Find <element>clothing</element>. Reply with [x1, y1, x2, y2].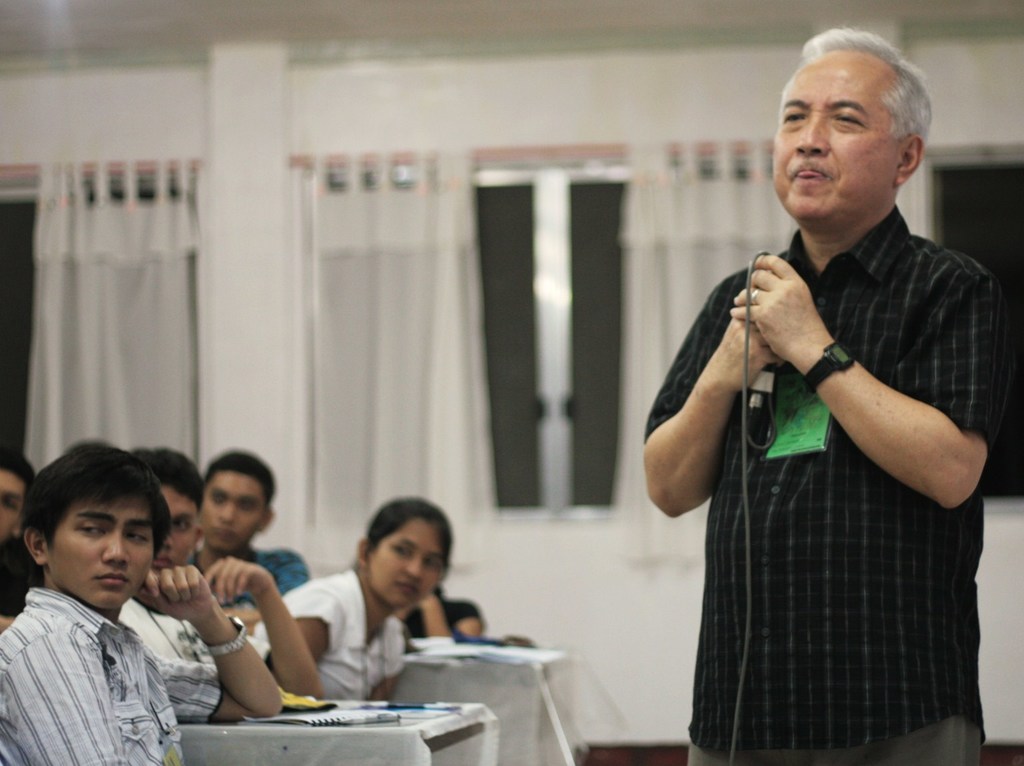
[252, 568, 405, 705].
